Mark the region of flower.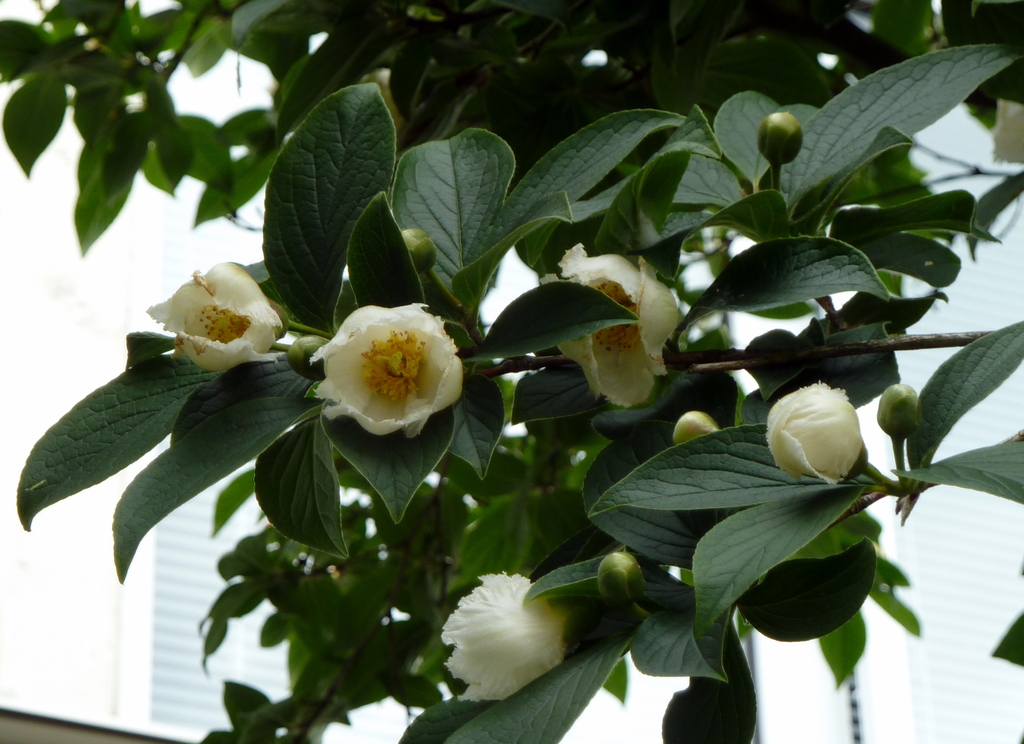
Region: region(543, 243, 671, 417).
